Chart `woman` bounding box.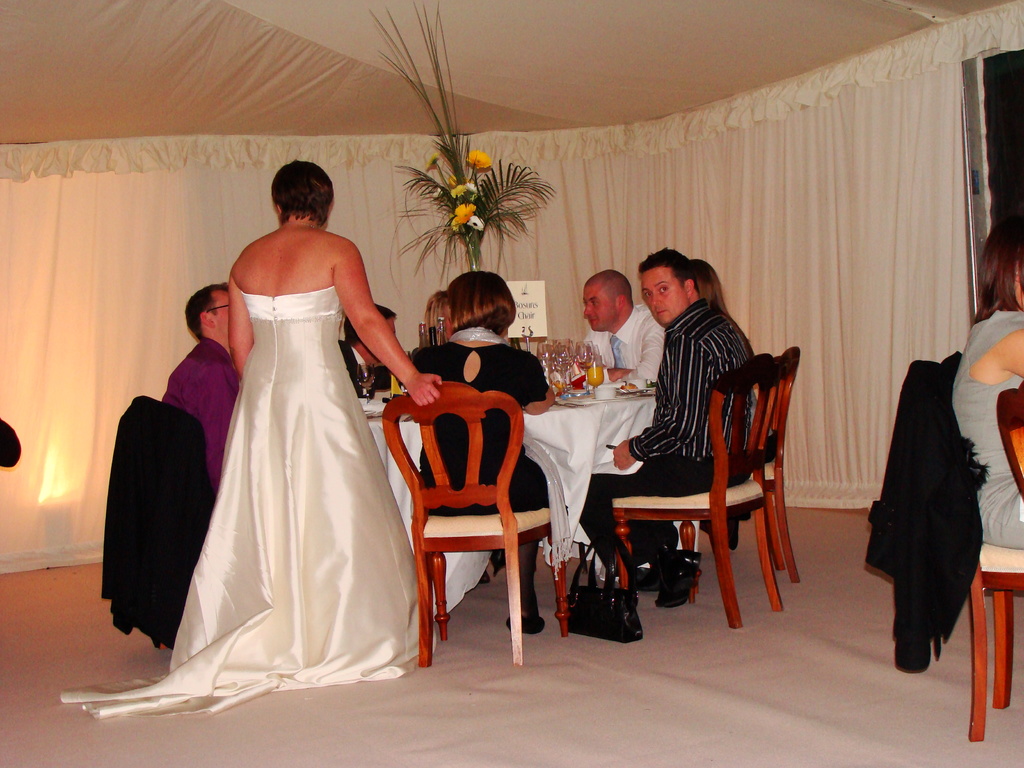
Charted: Rect(951, 210, 1023, 551).
